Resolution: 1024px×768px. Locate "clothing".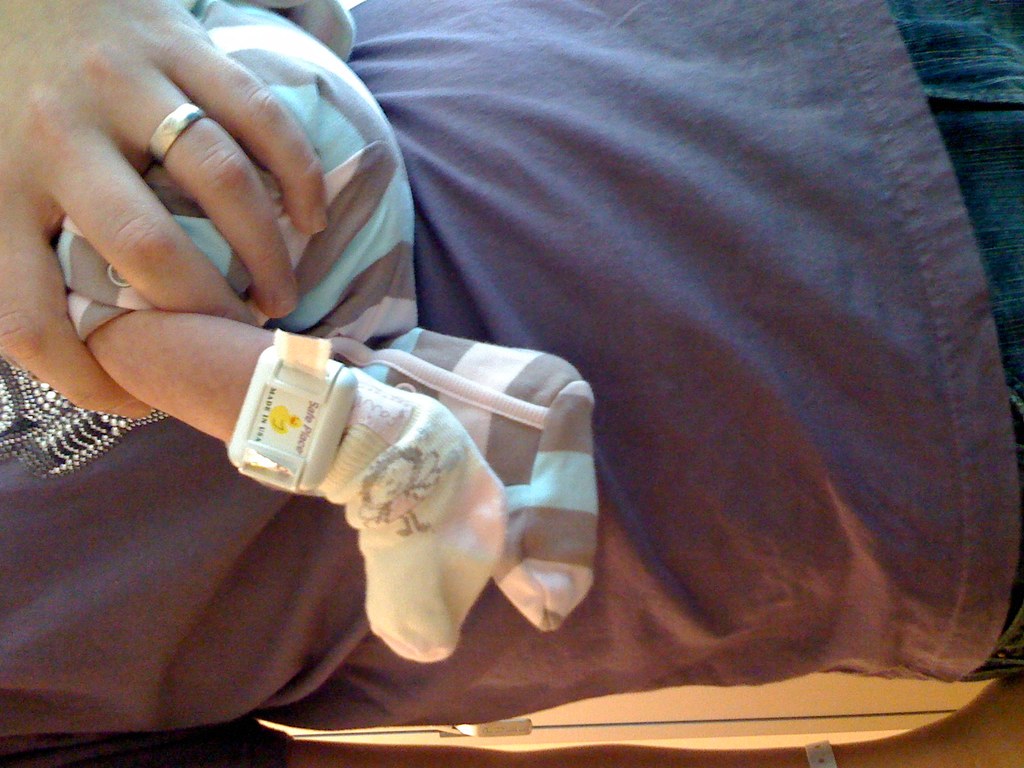
bbox=(54, 0, 598, 628).
